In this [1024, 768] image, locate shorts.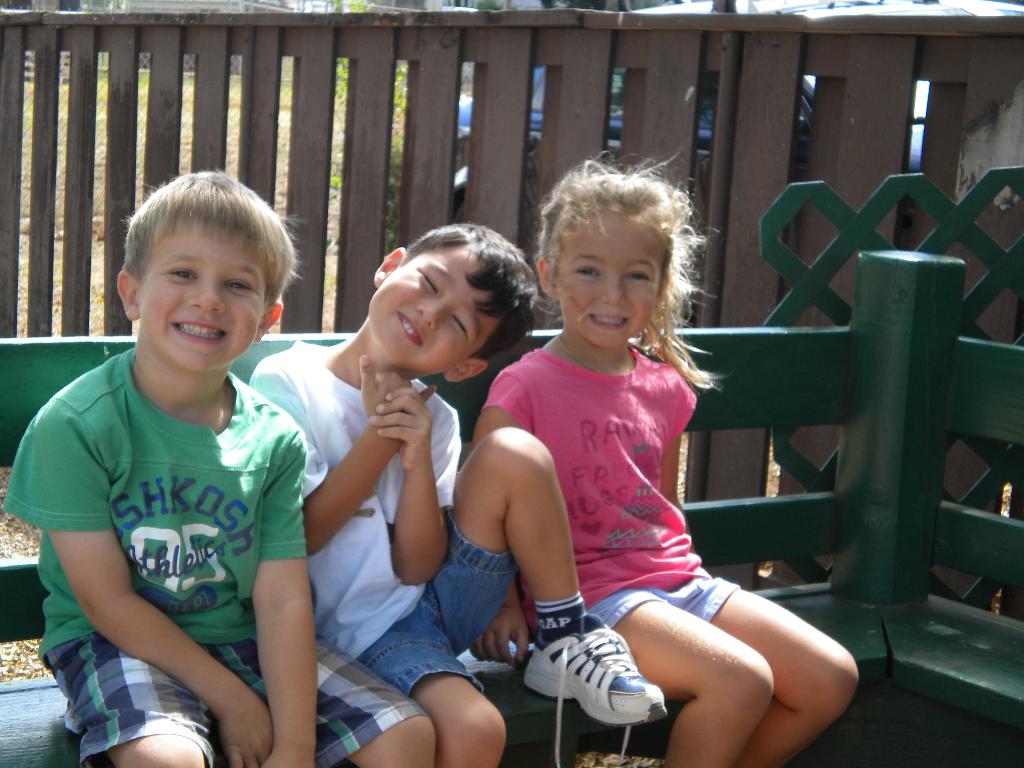
Bounding box: [354,511,509,700].
